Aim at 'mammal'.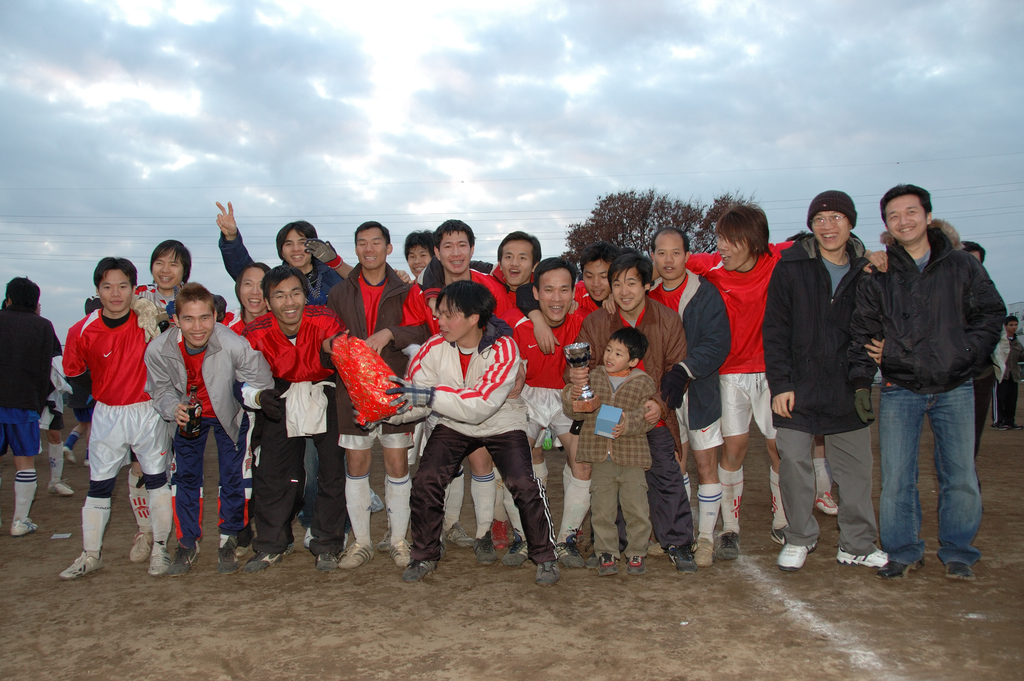
Aimed at x1=568, y1=246, x2=626, y2=306.
